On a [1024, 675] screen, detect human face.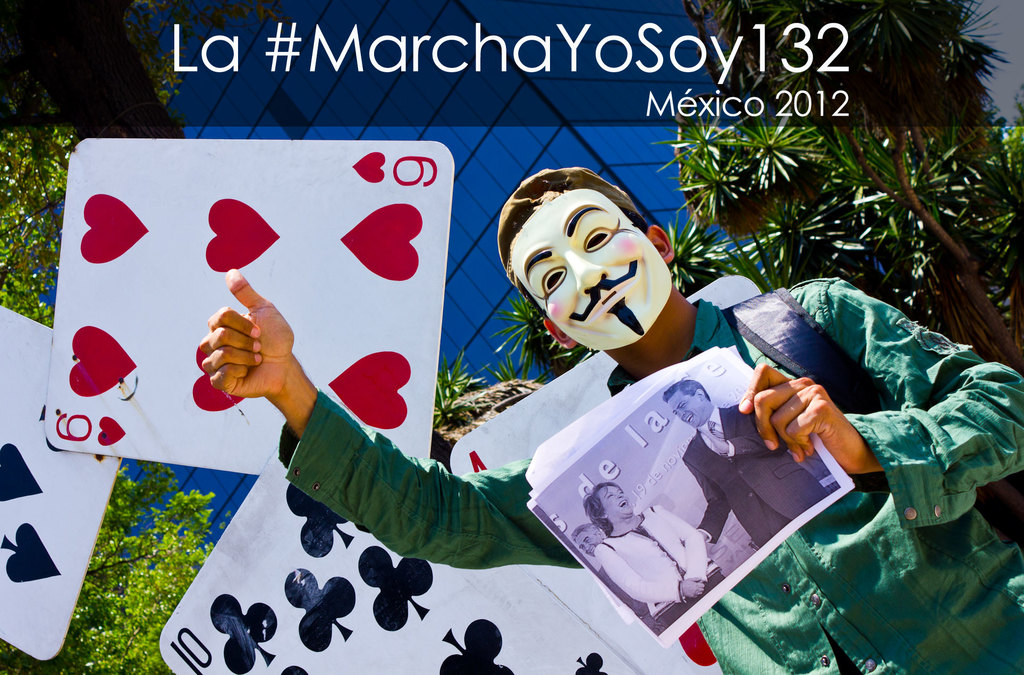
locate(673, 398, 704, 425).
